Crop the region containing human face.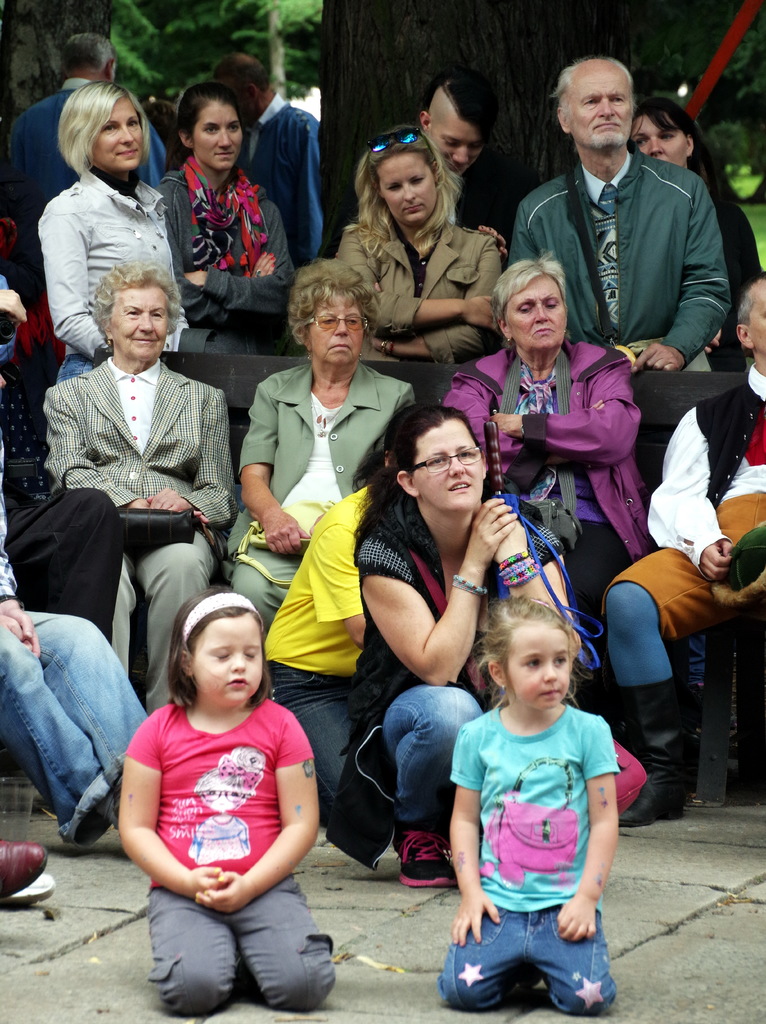
Crop region: rect(196, 108, 239, 166).
